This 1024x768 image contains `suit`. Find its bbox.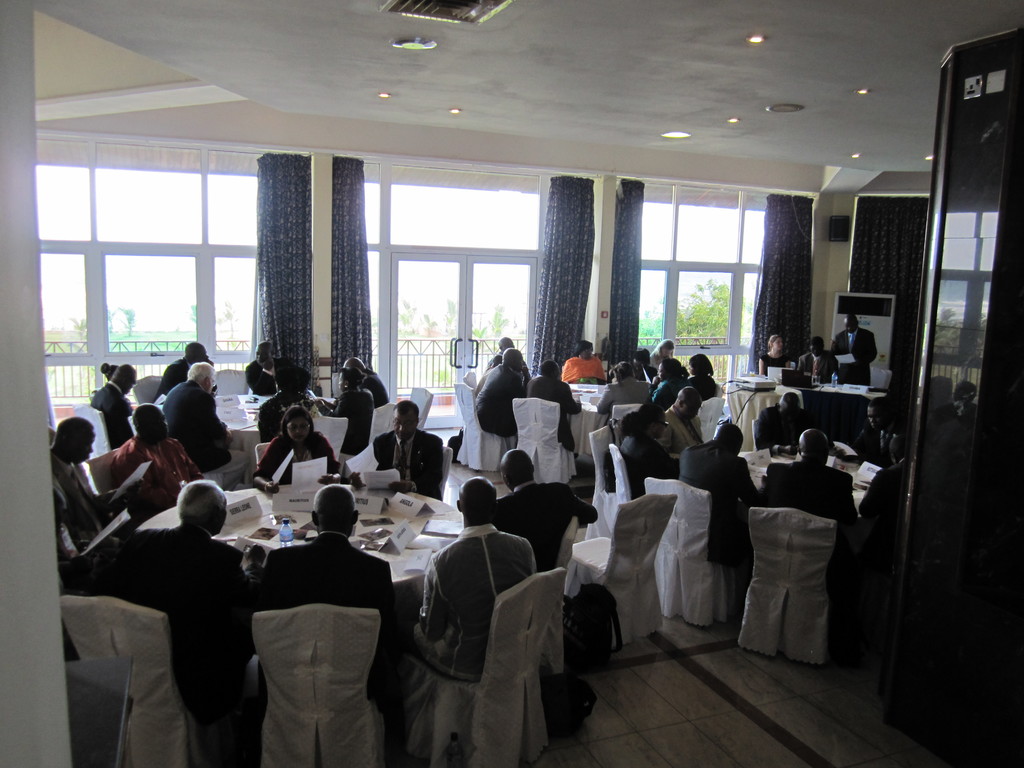
pyautogui.locateOnScreen(522, 372, 584, 450).
